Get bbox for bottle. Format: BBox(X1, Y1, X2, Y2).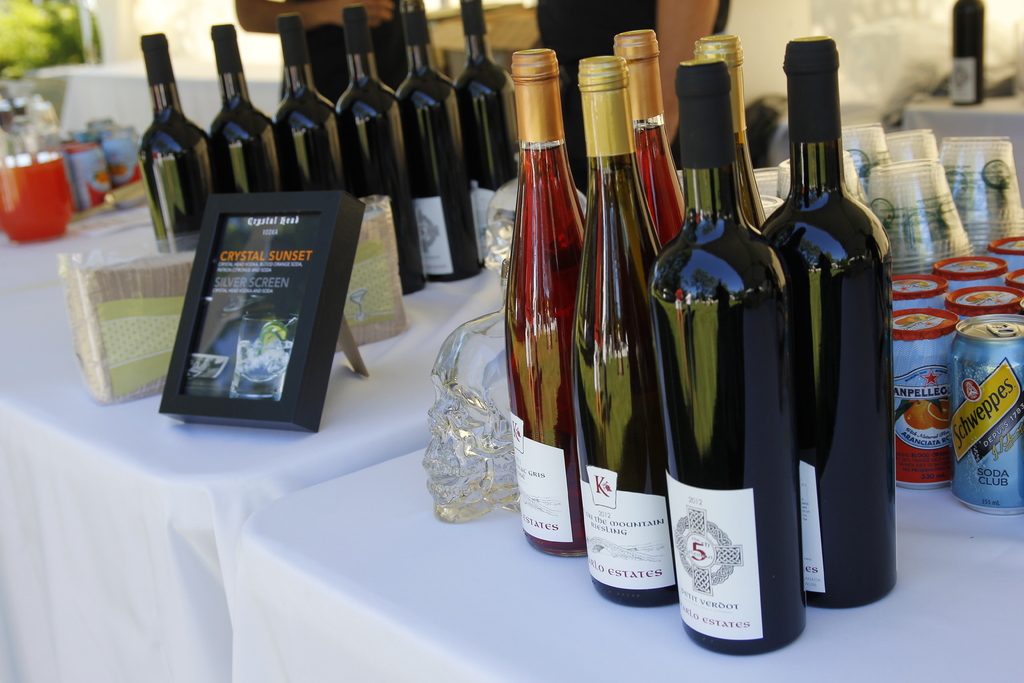
BBox(952, 0, 988, 106).
